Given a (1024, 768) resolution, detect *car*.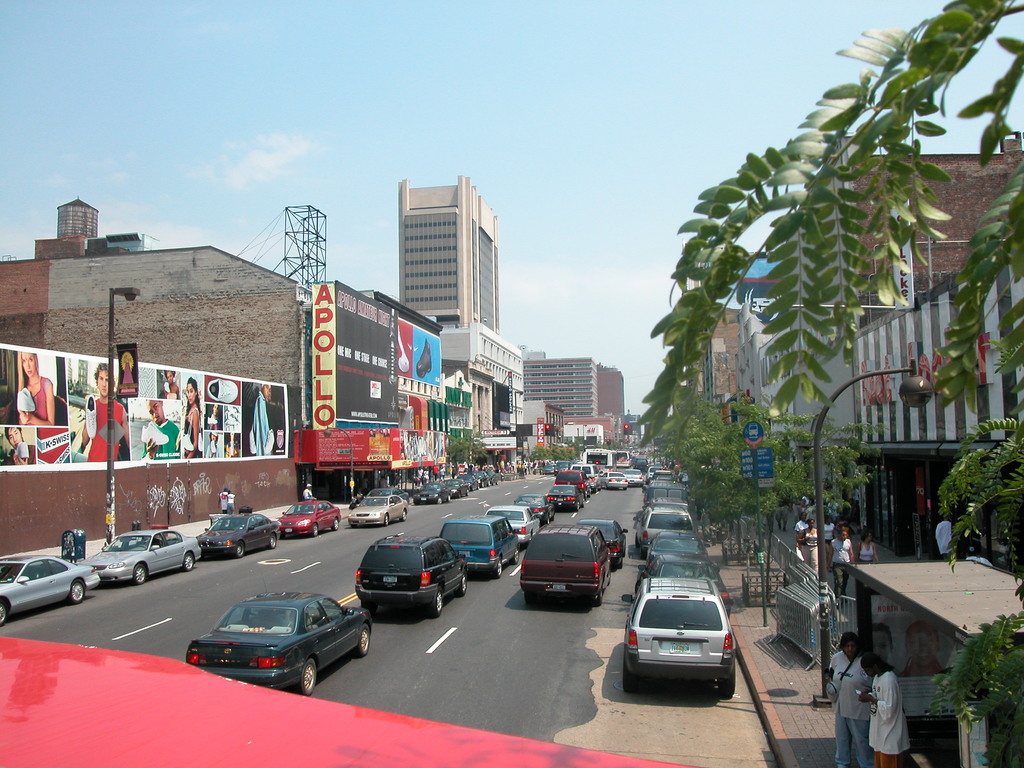
(left=358, top=534, right=465, bottom=616).
